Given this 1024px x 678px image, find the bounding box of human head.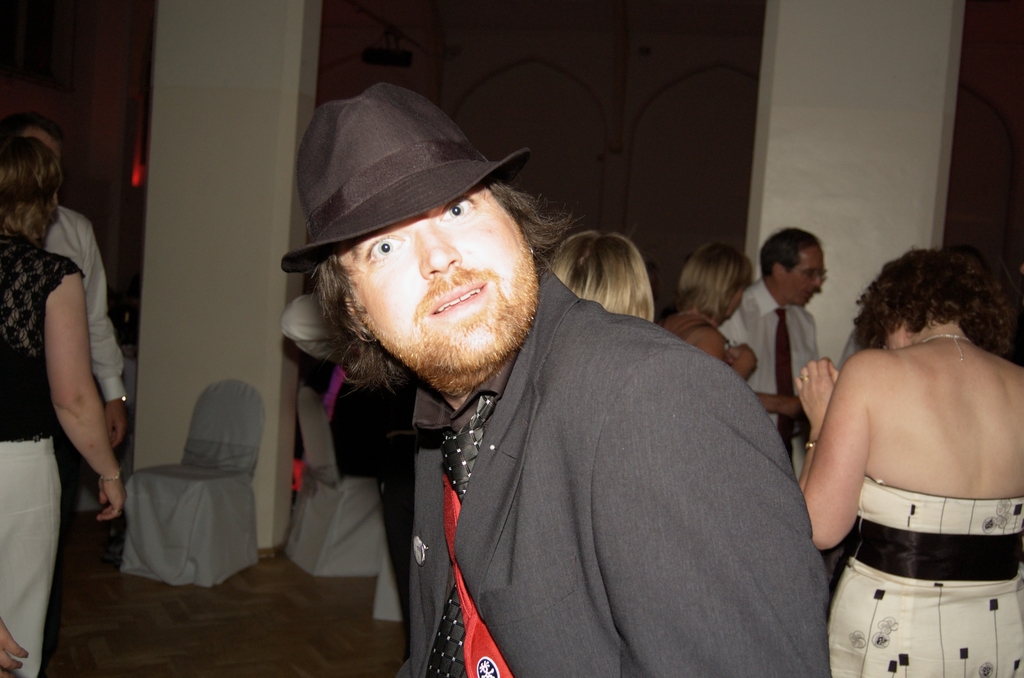
(left=855, top=245, right=1023, bottom=343).
